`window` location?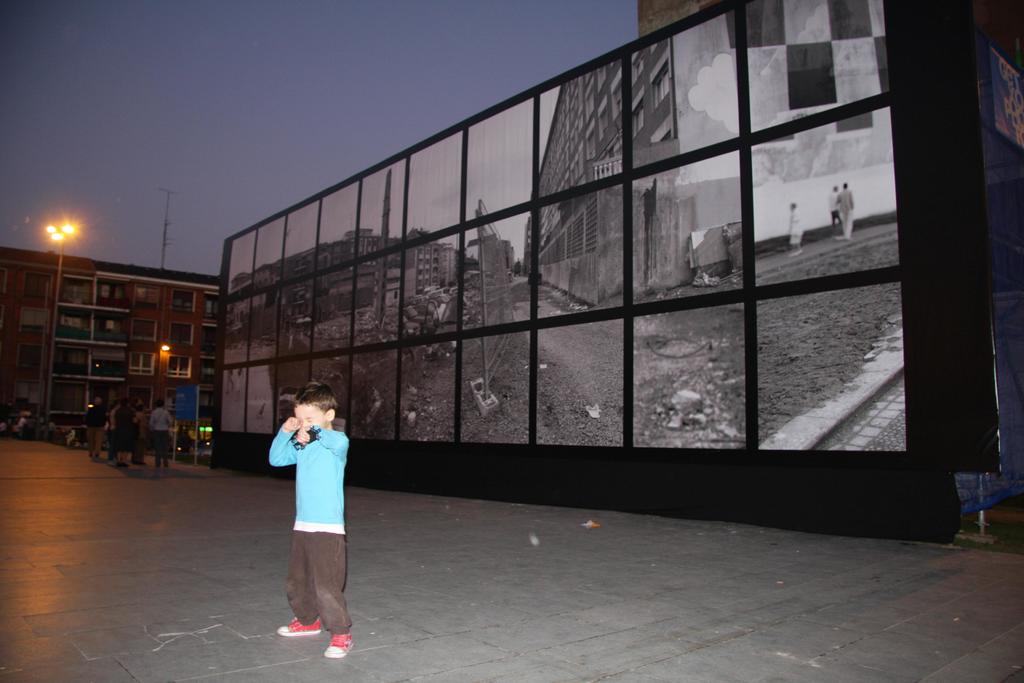
Rect(25, 274, 45, 297)
